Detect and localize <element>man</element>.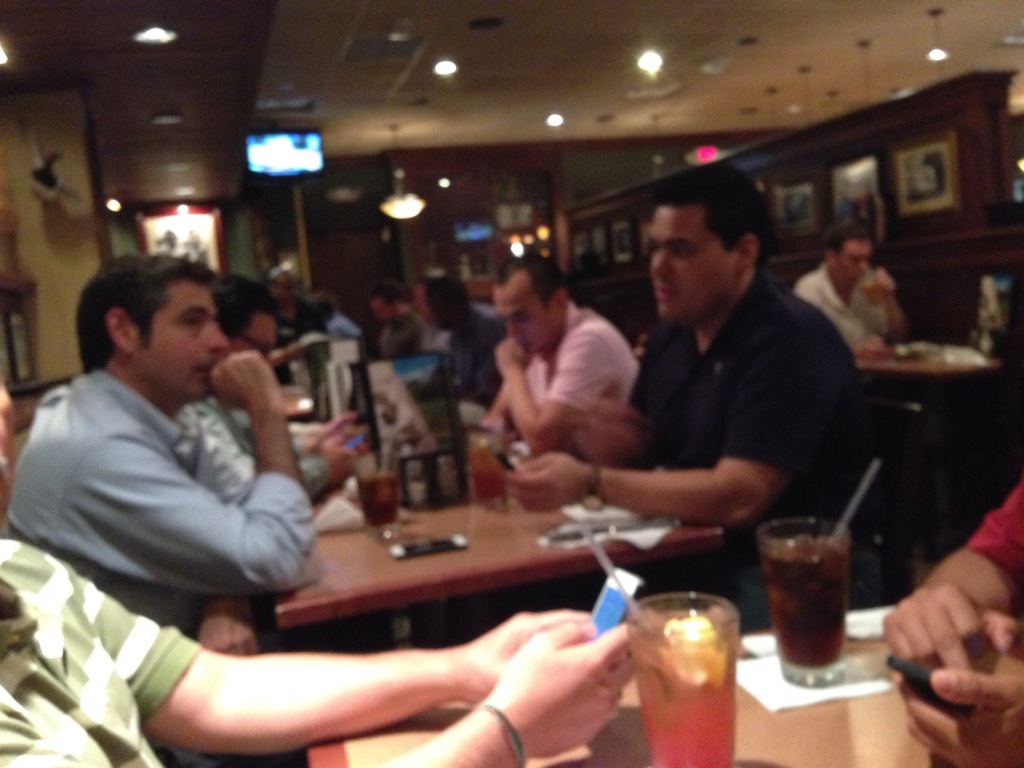
Localized at x1=794, y1=224, x2=906, y2=363.
